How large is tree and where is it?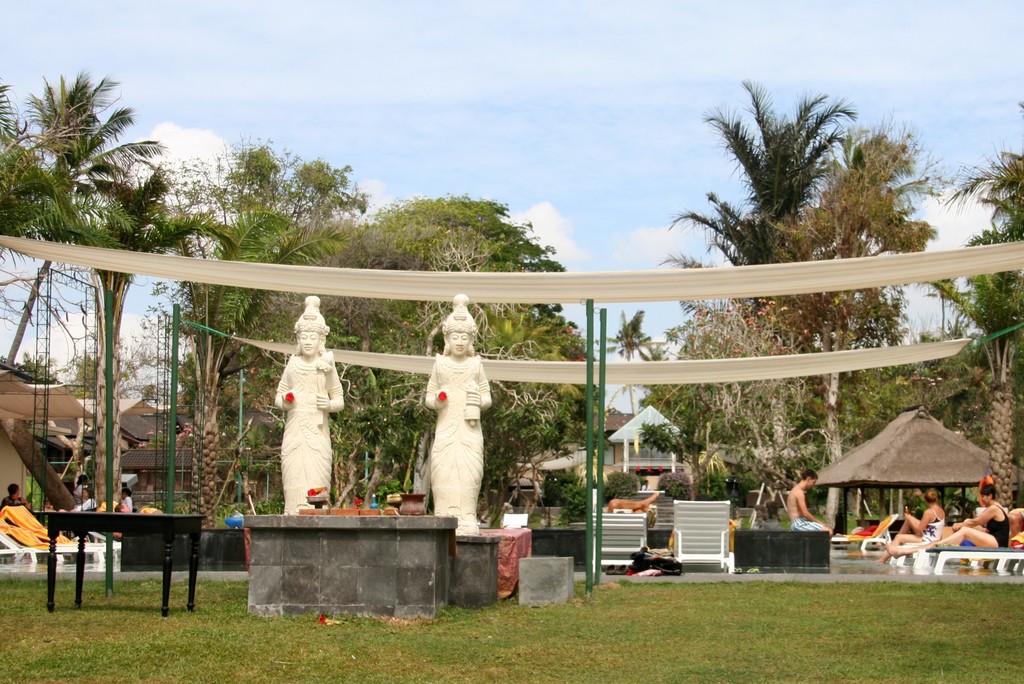
Bounding box: [left=62, top=350, right=142, bottom=398].
